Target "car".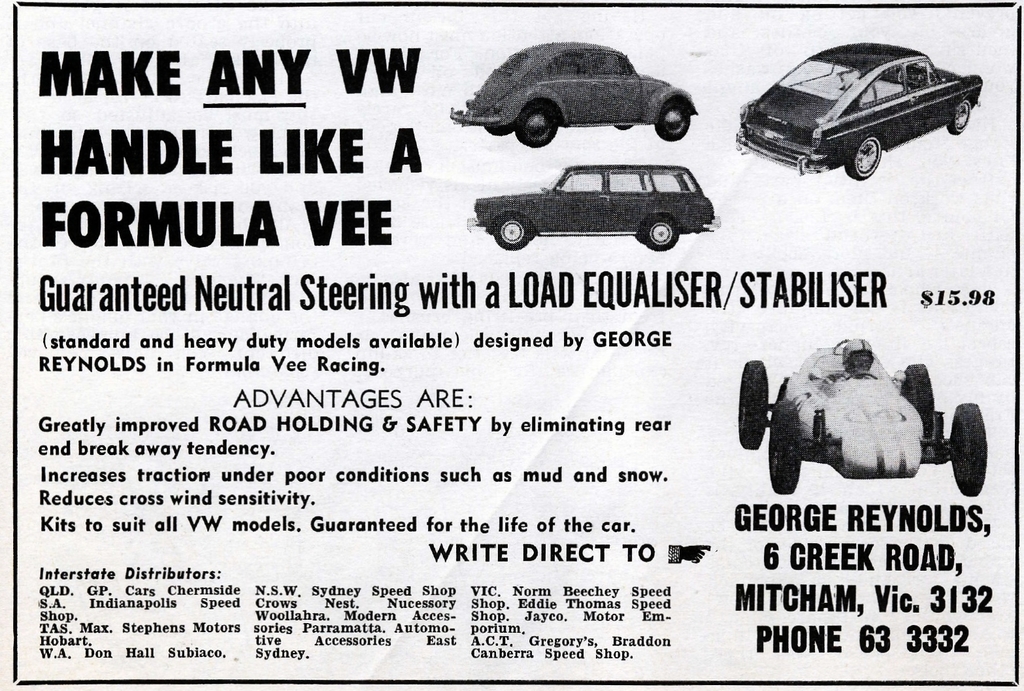
Target region: rect(467, 161, 721, 250).
